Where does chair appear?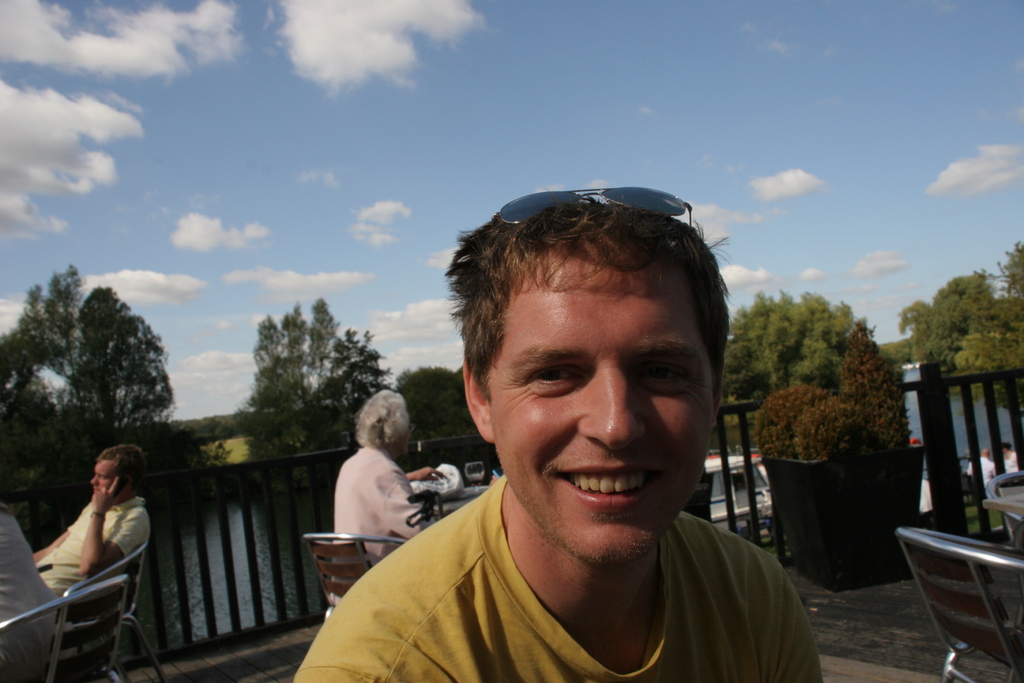
Appears at Rect(985, 467, 1023, 547).
